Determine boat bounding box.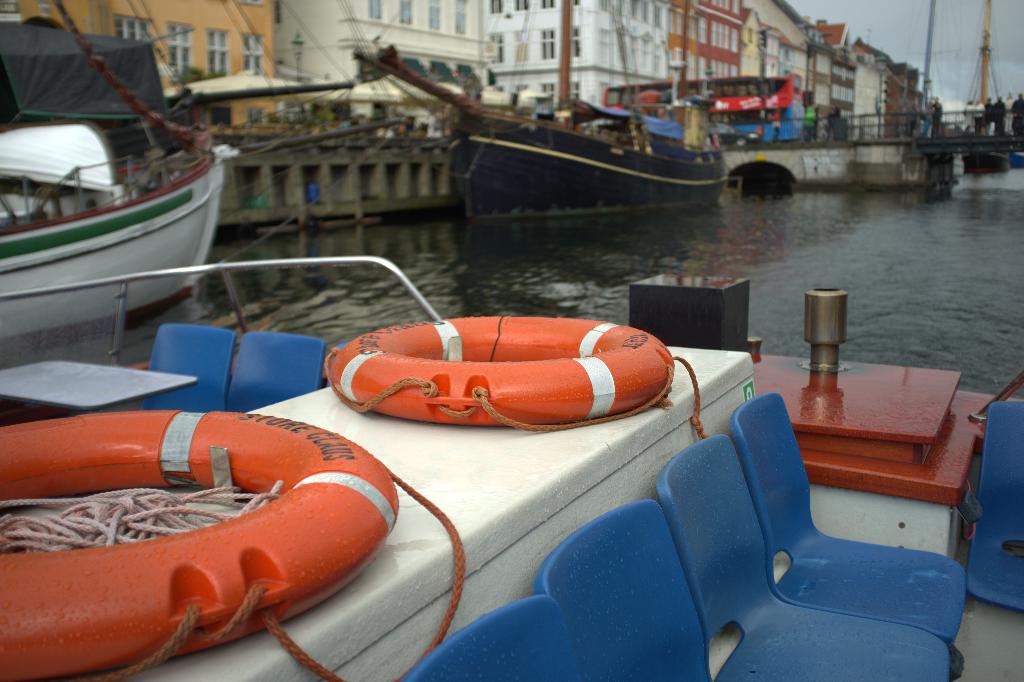
Determined: {"left": 0, "top": 19, "right": 265, "bottom": 353}.
